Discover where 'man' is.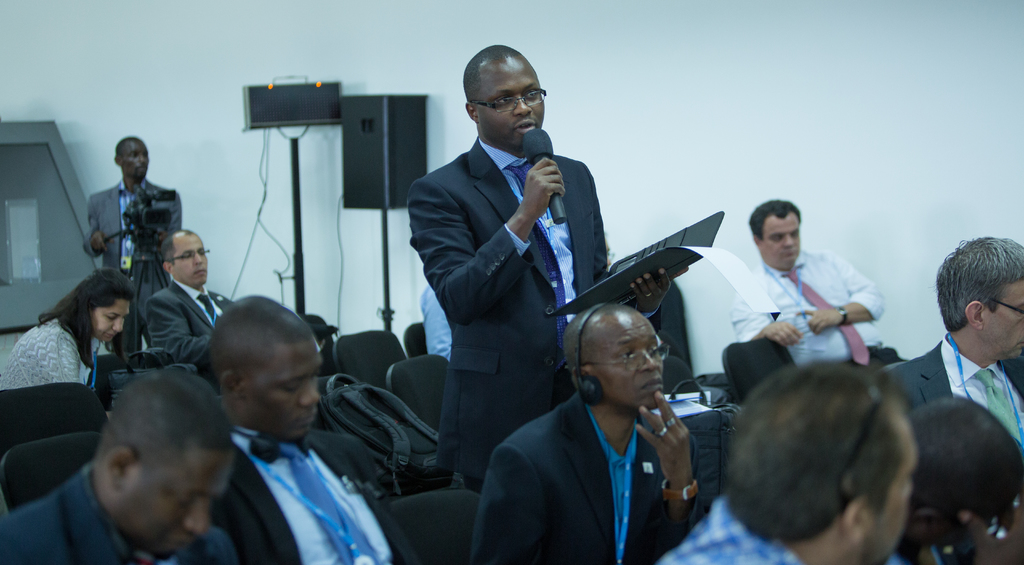
Discovered at pyautogui.locateOnScreen(660, 363, 916, 564).
